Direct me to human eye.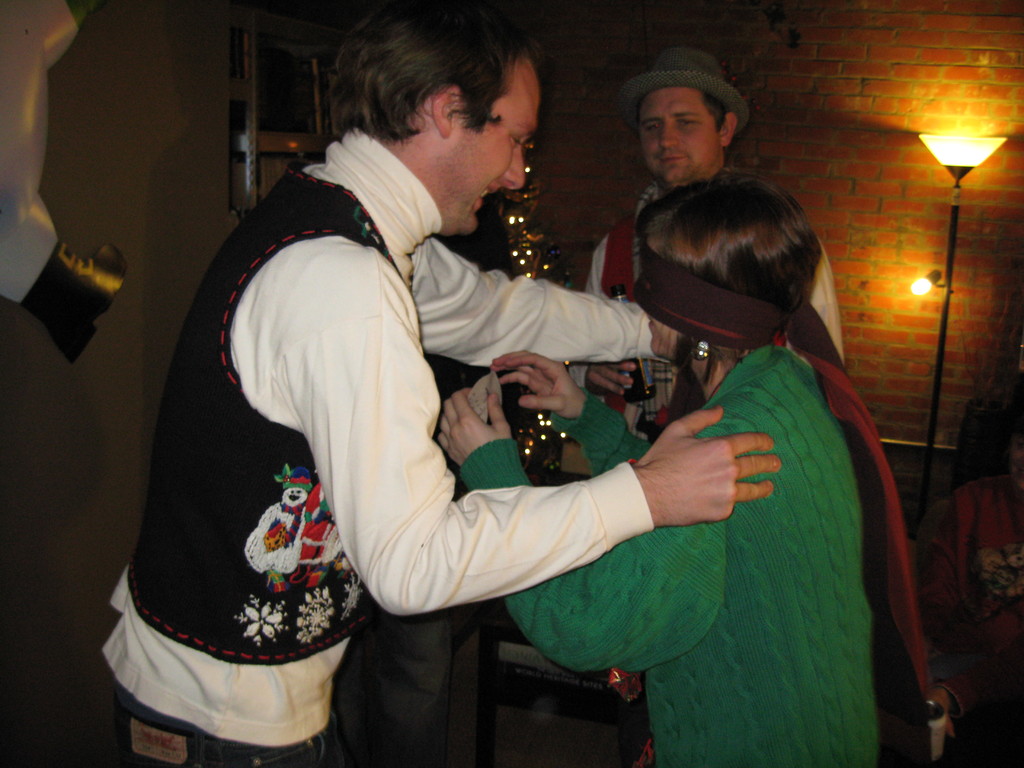
Direction: {"x1": 645, "y1": 120, "x2": 664, "y2": 133}.
